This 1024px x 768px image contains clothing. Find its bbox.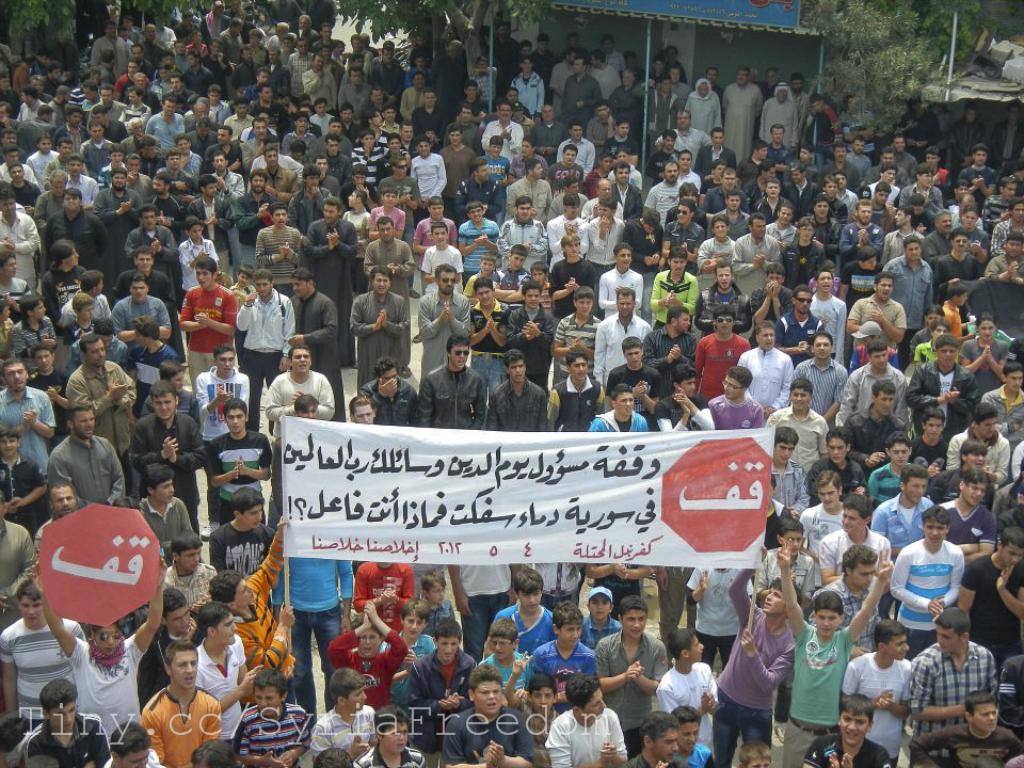
detection(11, 177, 45, 209).
